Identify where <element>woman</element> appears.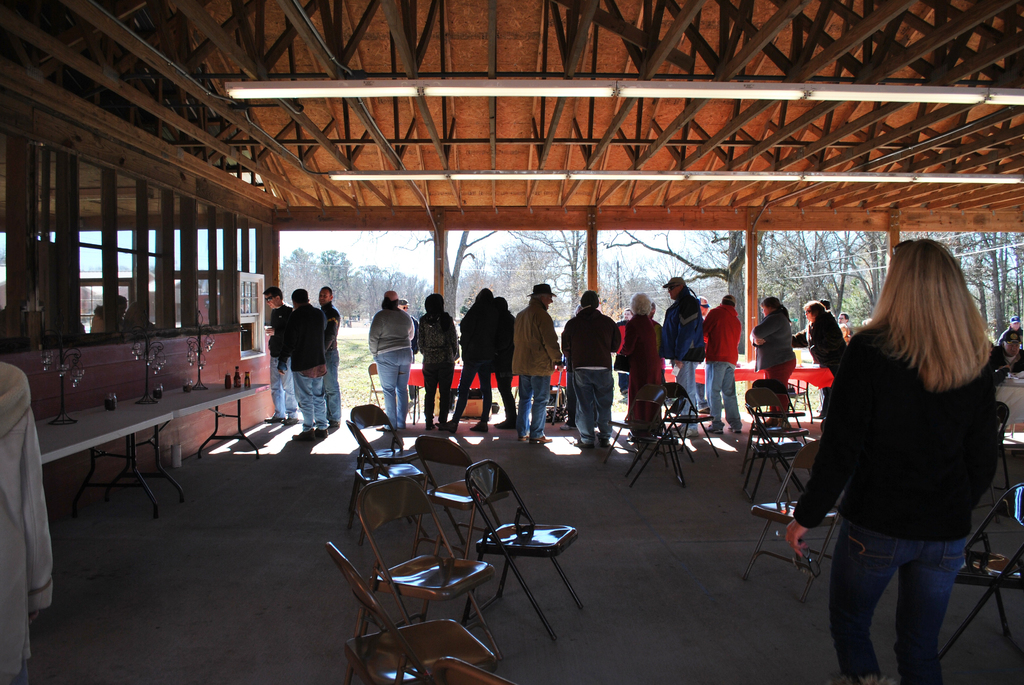
Appears at (x1=367, y1=292, x2=416, y2=433).
